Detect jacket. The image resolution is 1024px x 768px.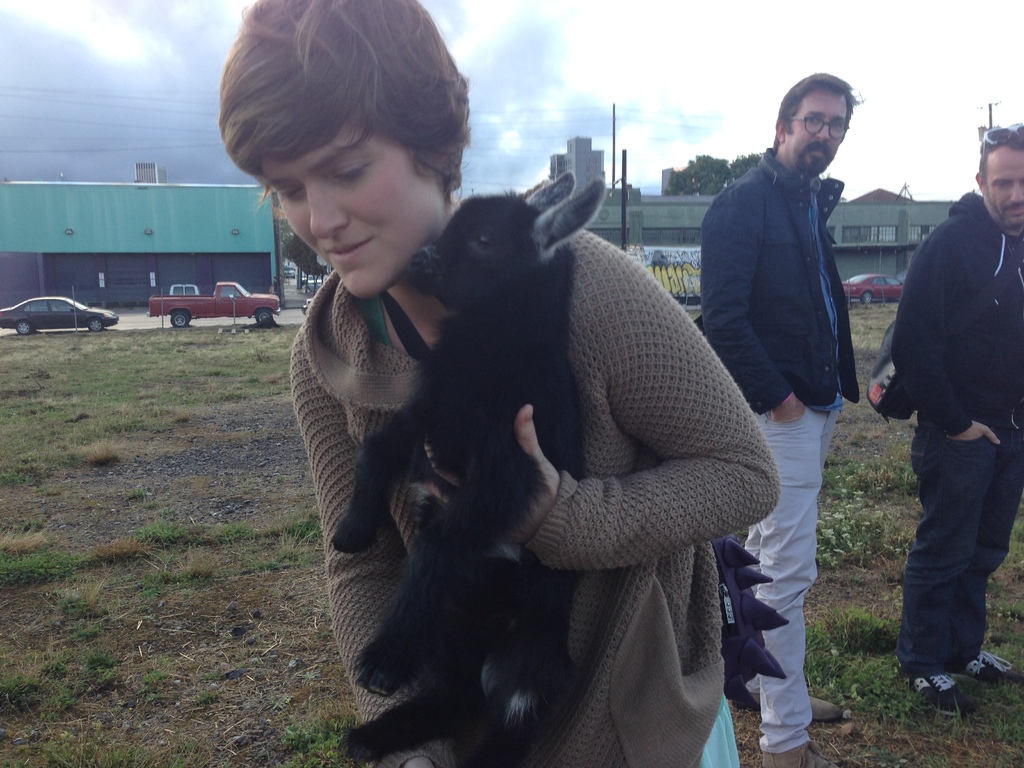
892, 189, 1023, 442.
